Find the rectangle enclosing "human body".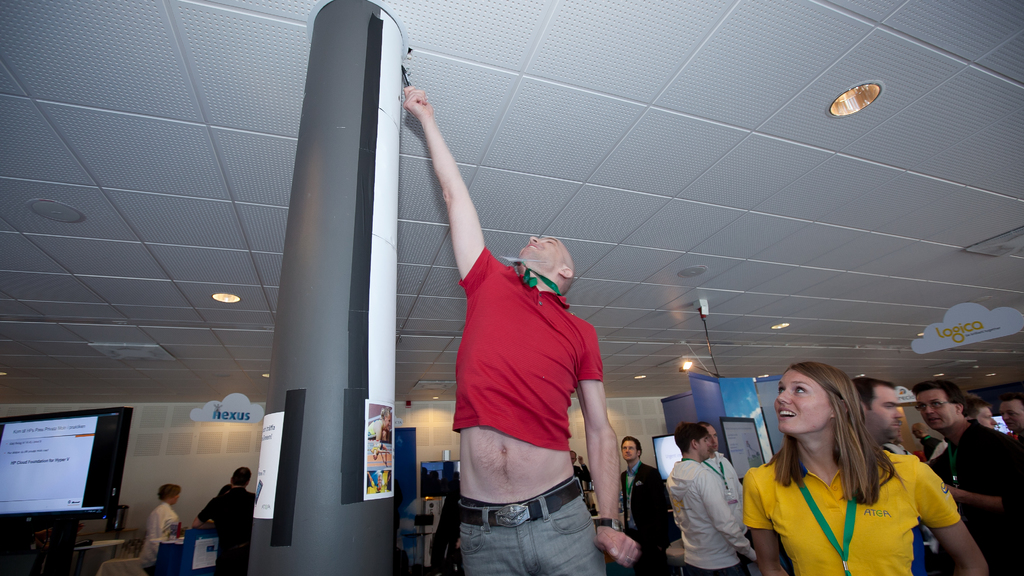
<region>996, 387, 1023, 433</region>.
